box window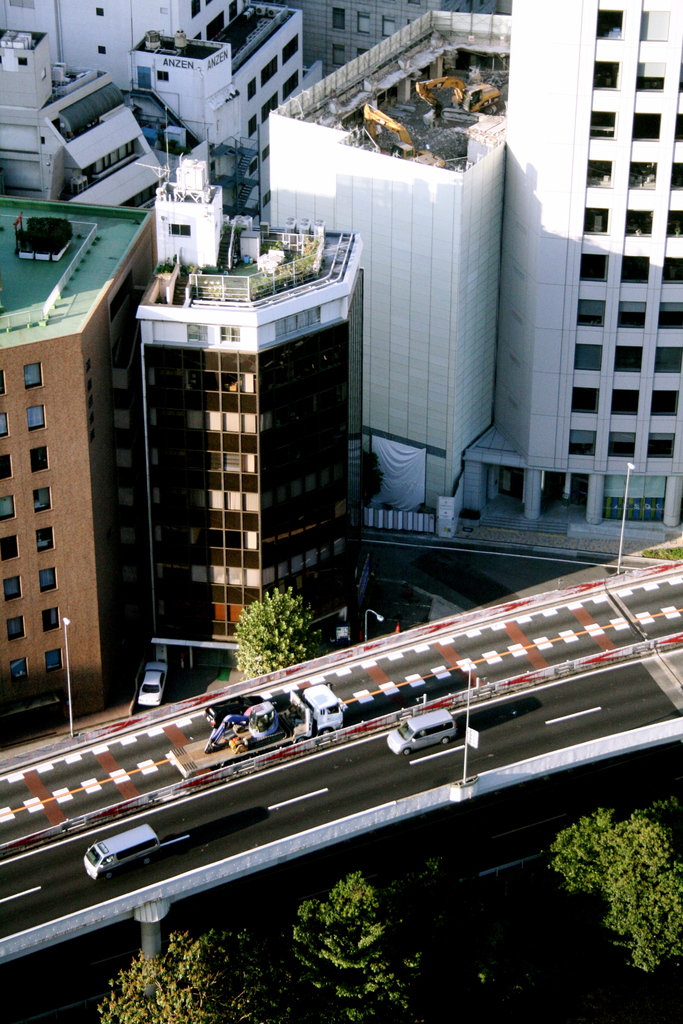
{"x1": 96, "y1": 8, "x2": 103, "y2": 19}
